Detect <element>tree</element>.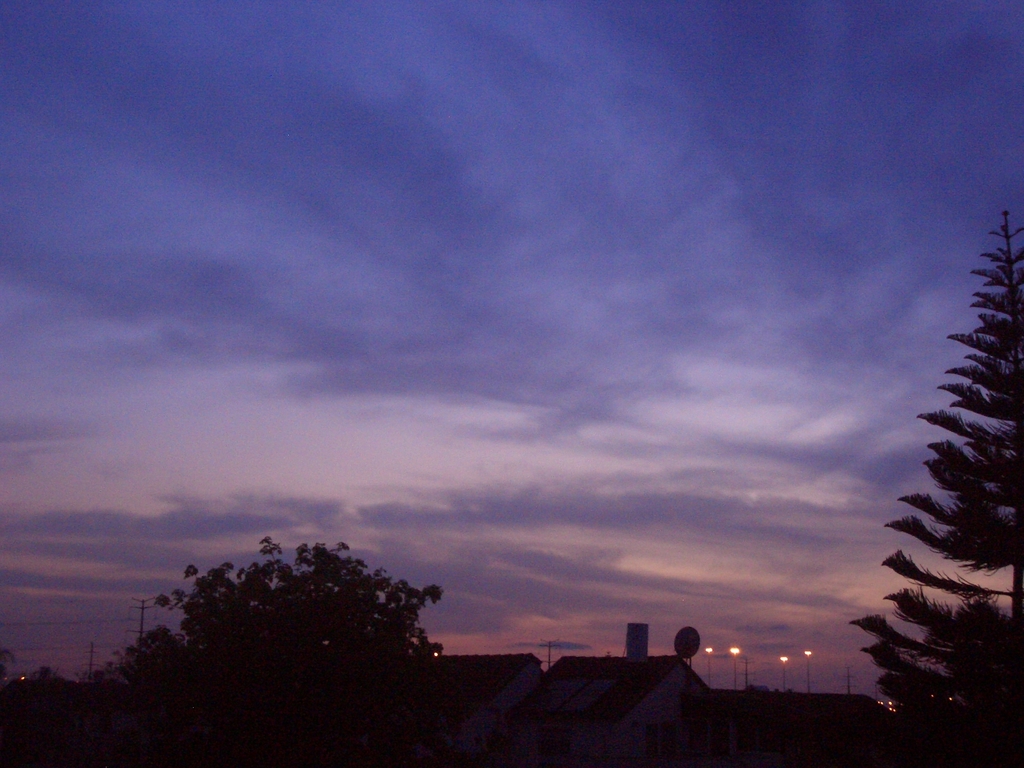
Detected at 109, 627, 196, 765.
